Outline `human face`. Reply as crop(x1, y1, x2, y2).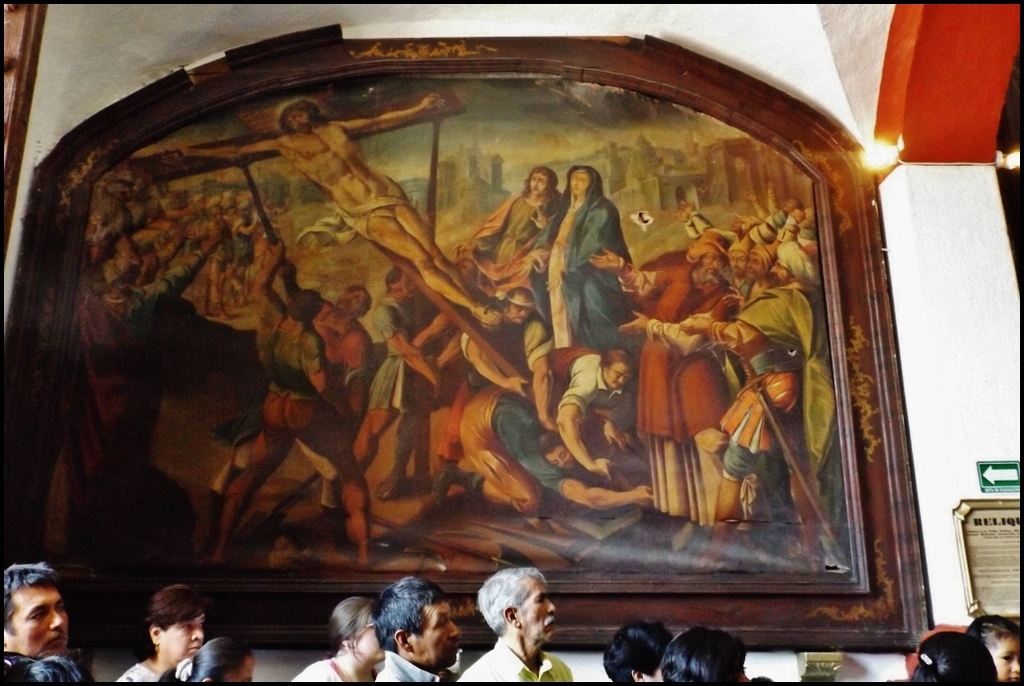
crop(704, 255, 727, 276).
